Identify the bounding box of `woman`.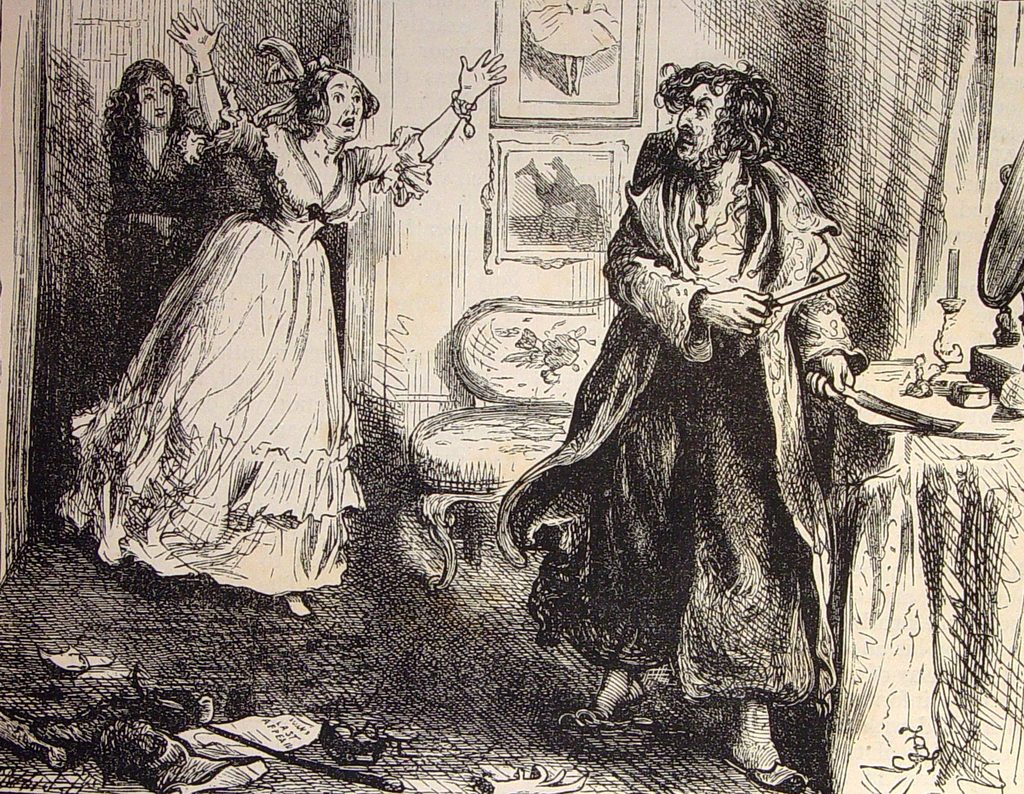
x1=99, y1=59, x2=222, y2=384.
